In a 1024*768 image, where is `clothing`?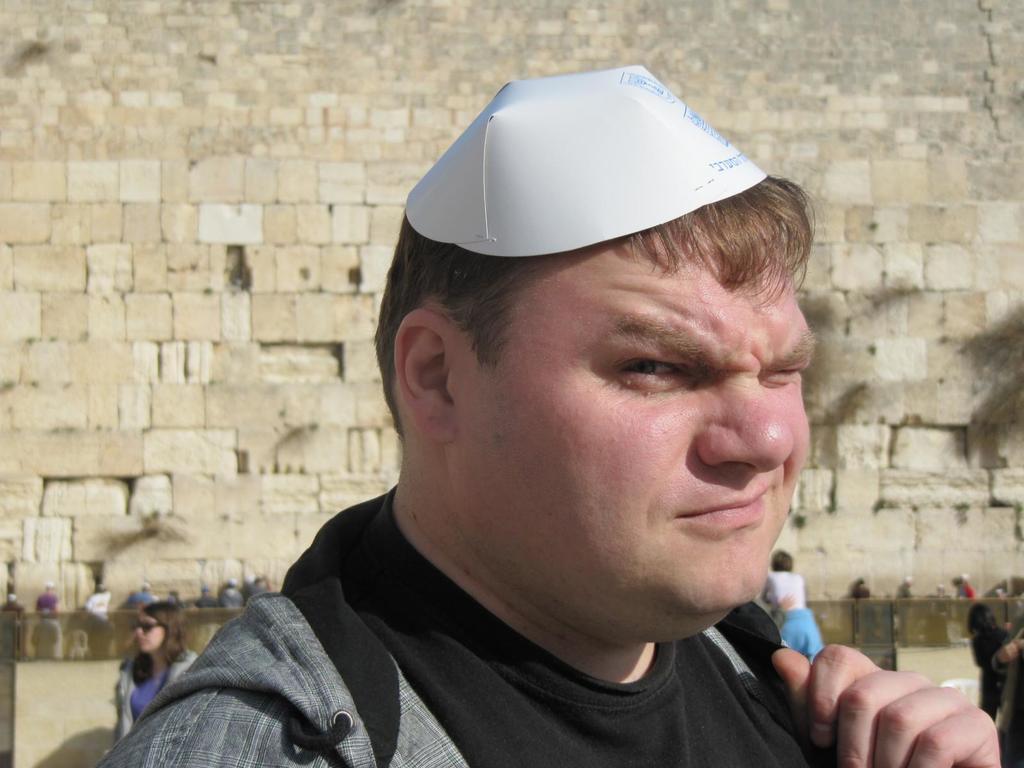
(x1=225, y1=588, x2=245, y2=607).
